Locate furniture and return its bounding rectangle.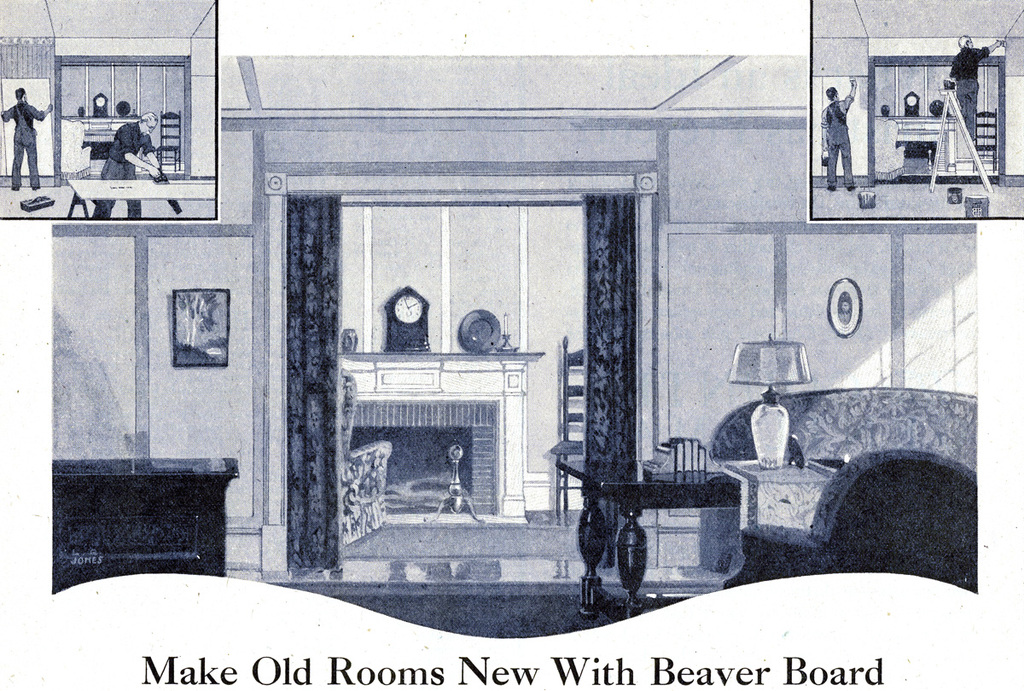
bbox=[555, 458, 742, 622].
